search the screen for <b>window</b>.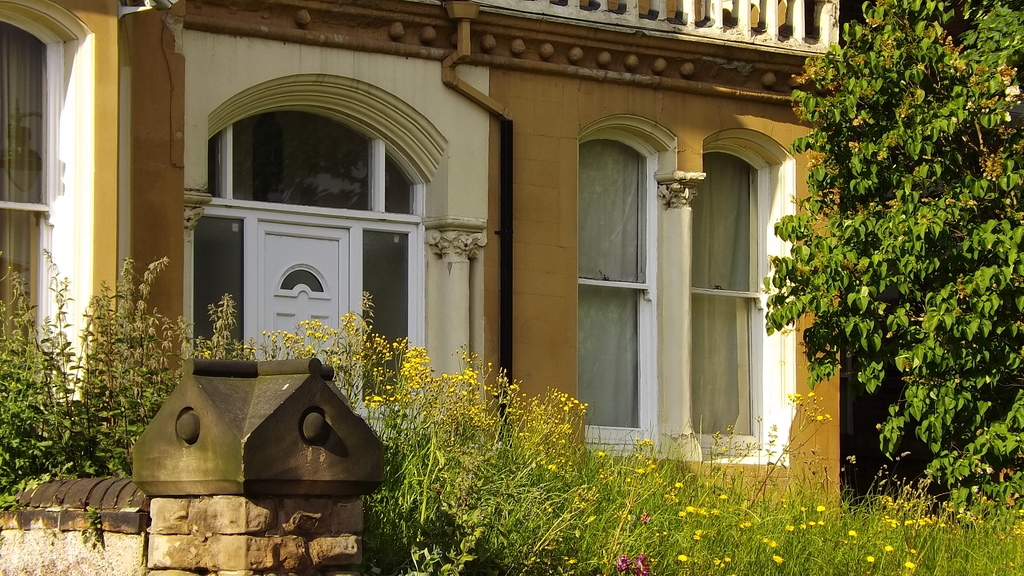
Found at <region>688, 145, 765, 452</region>.
